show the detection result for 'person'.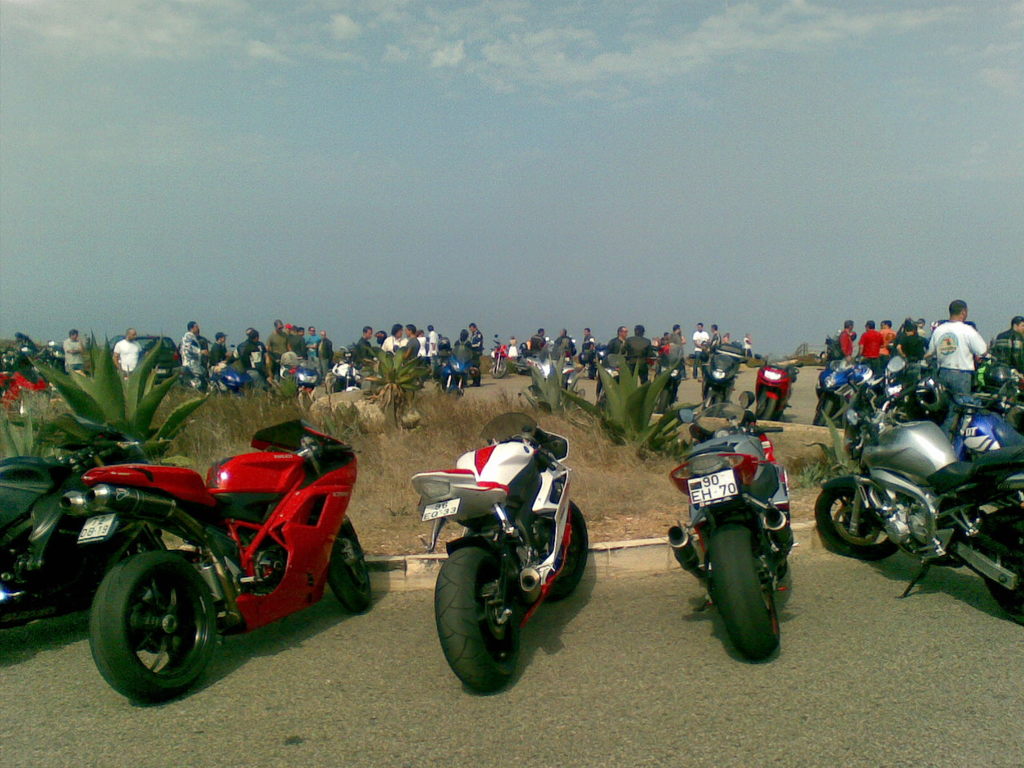
box(935, 295, 1000, 416).
